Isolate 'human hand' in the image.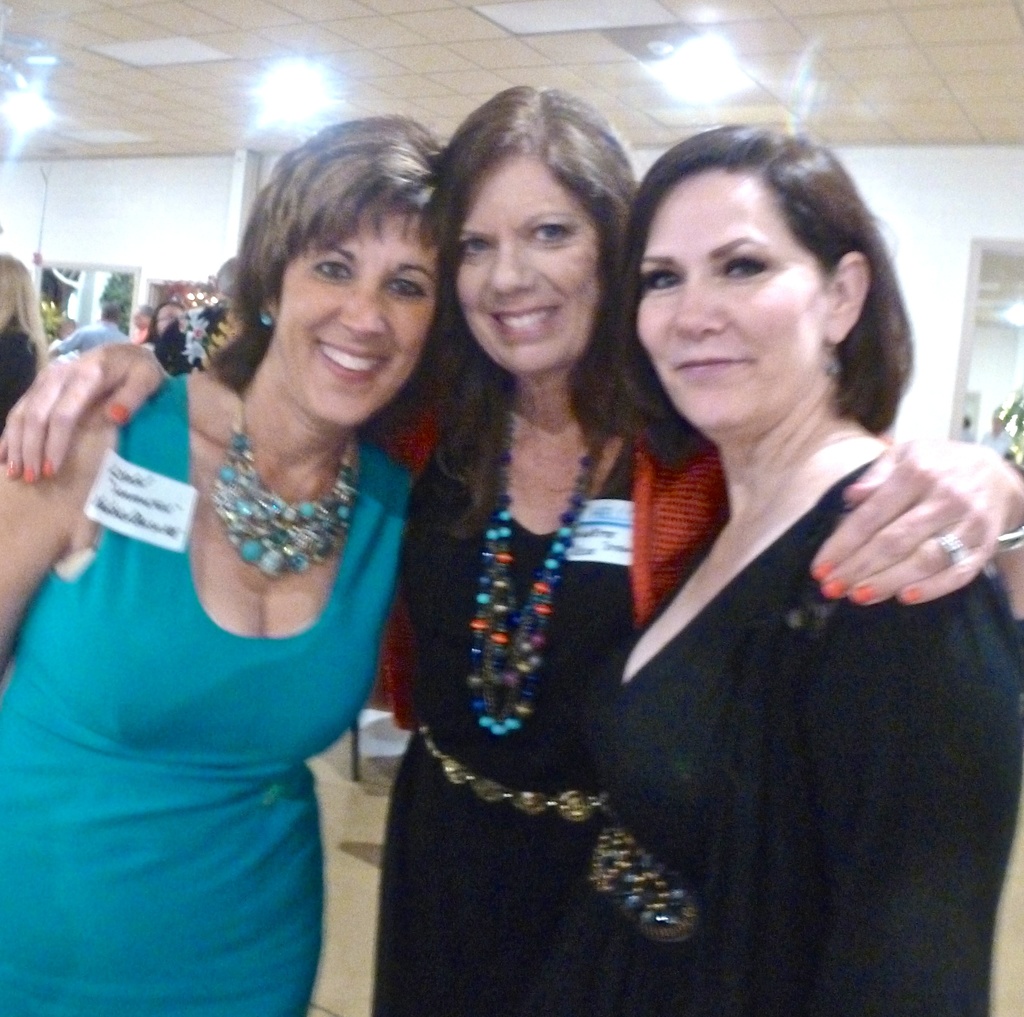
Isolated region: bbox=[798, 410, 1023, 604].
